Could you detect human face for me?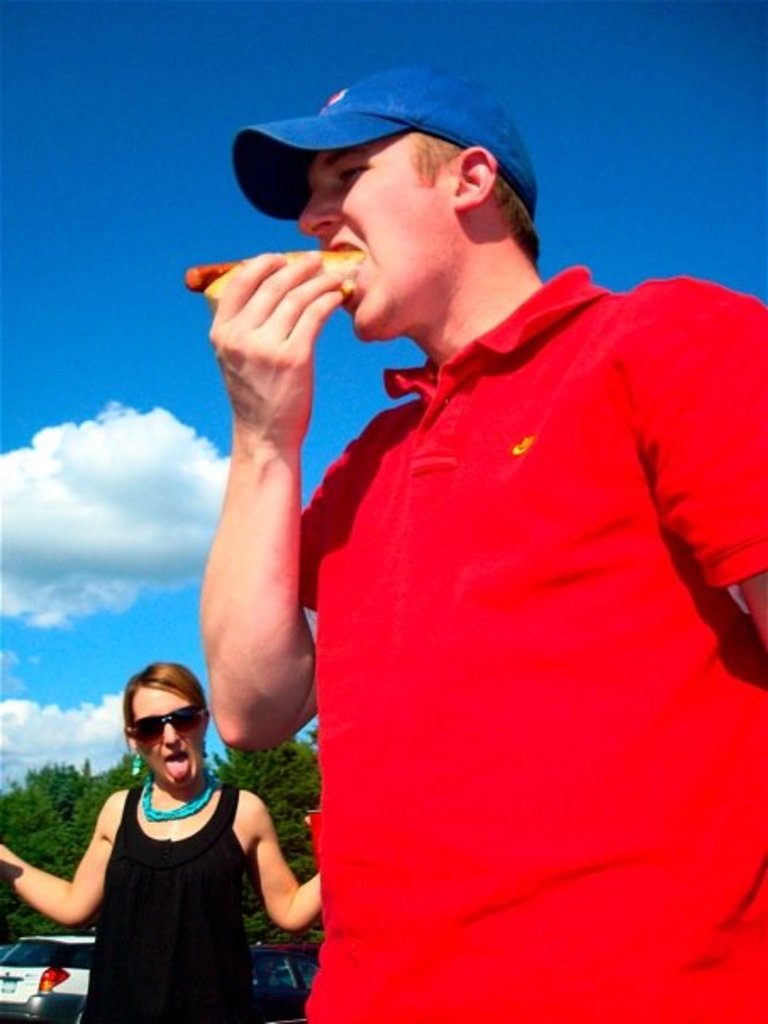
Detection result: (left=292, top=154, right=454, bottom=339).
